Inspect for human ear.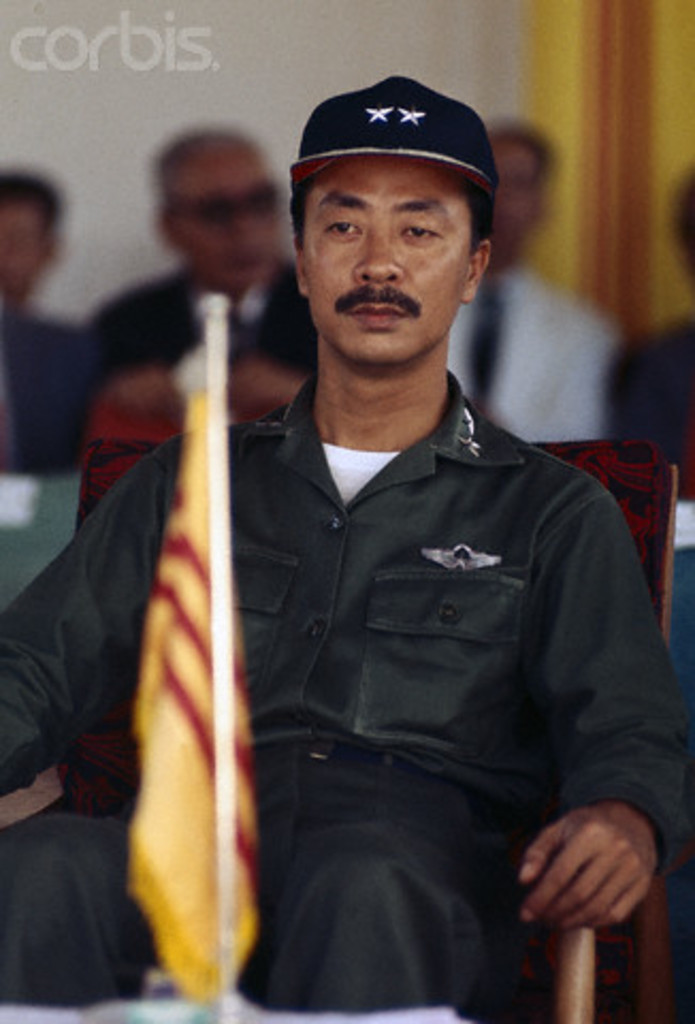
Inspection: x1=290 y1=241 x2=309 y2=297.
